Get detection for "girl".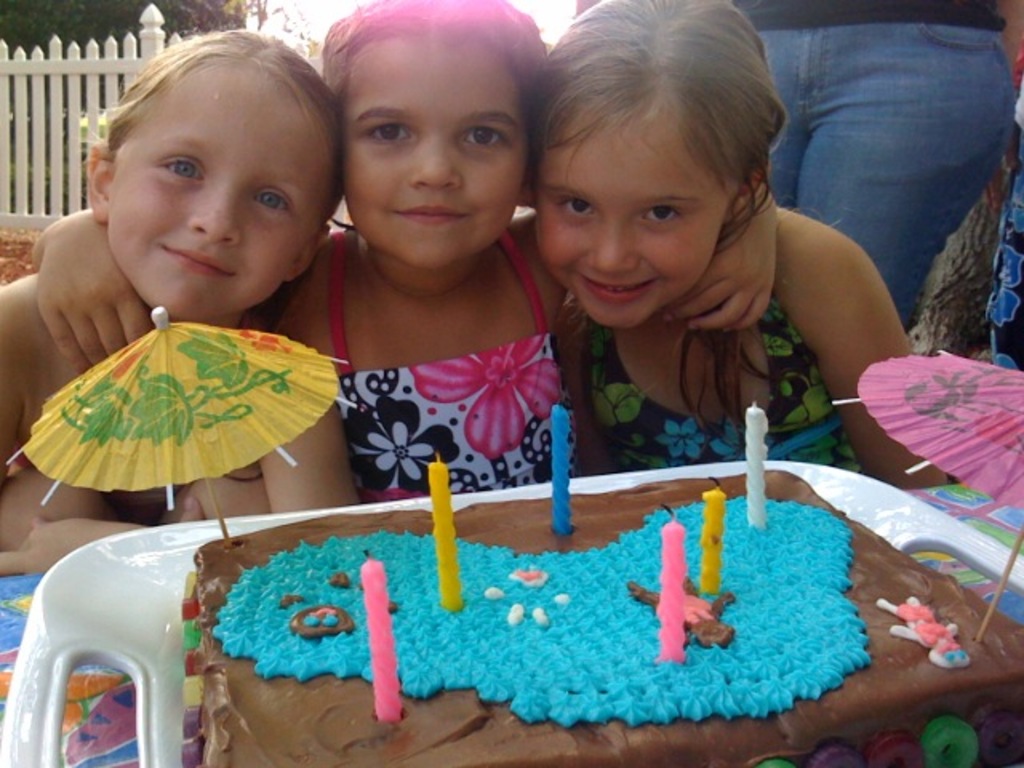
Detection: [27,0,781,507].
